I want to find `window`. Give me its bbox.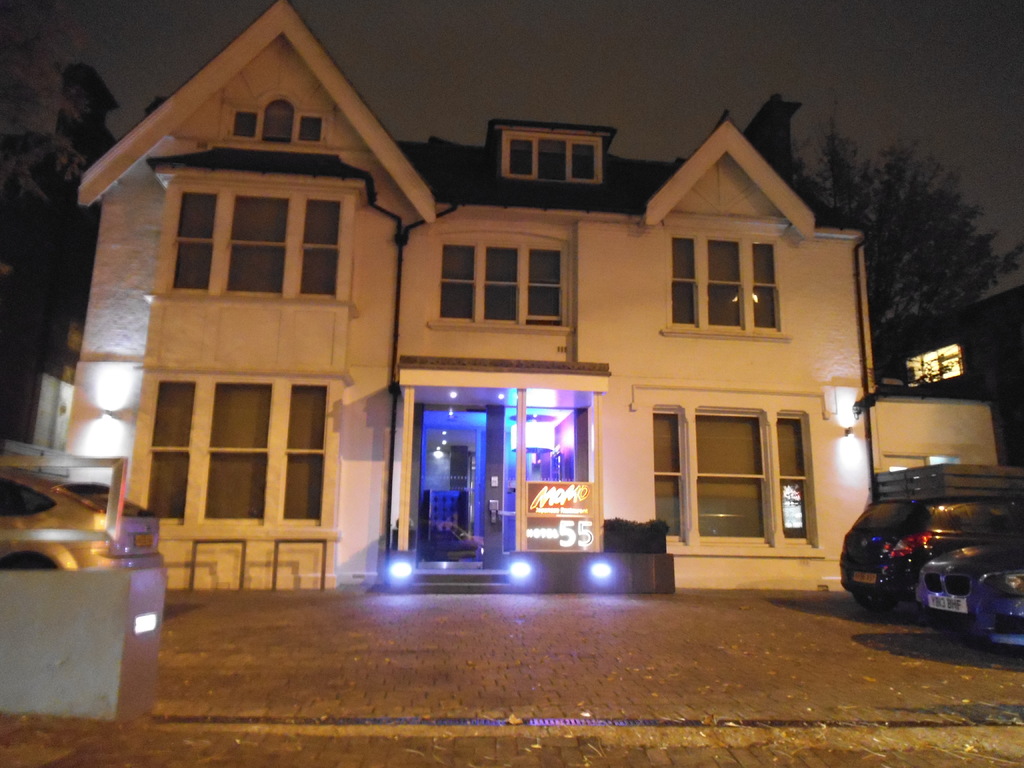
(427,211,574,335).
